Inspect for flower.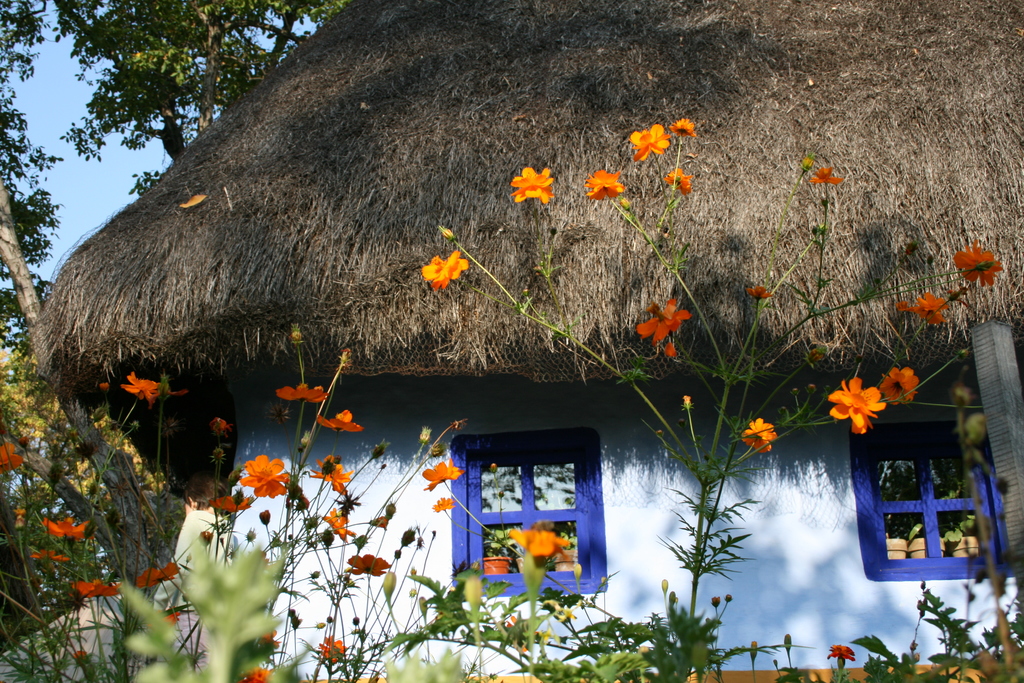
Inspection: Rect(735, 420, 787, 452).
